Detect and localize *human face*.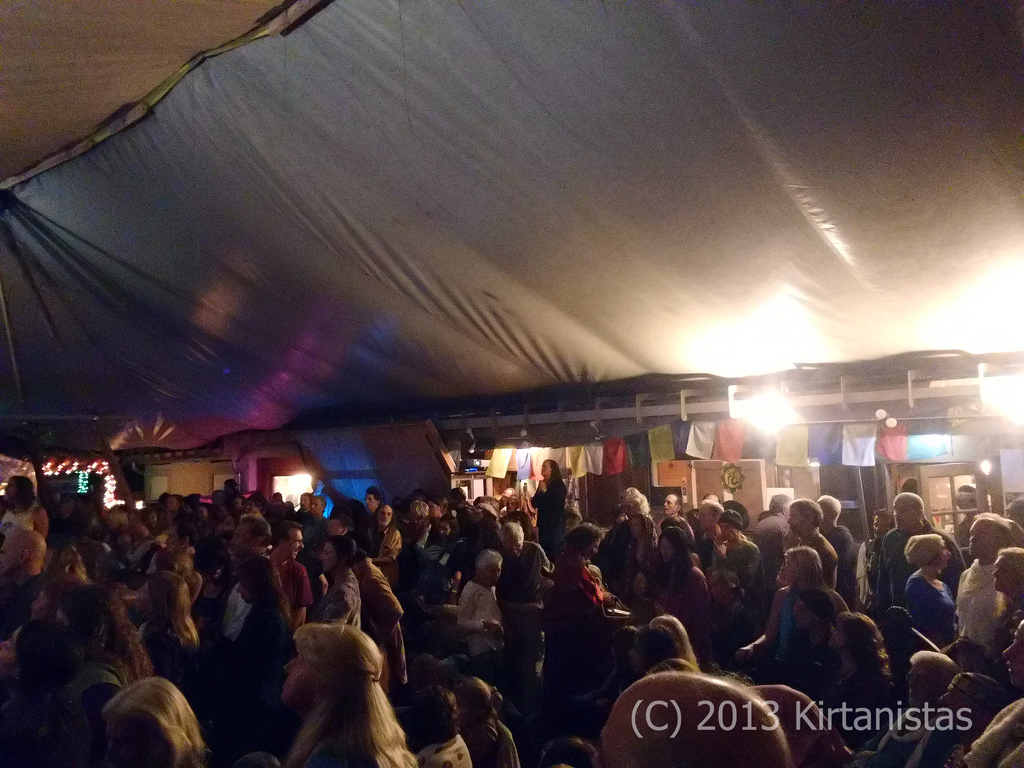
Localized at box(701, 500, 723, 527).
